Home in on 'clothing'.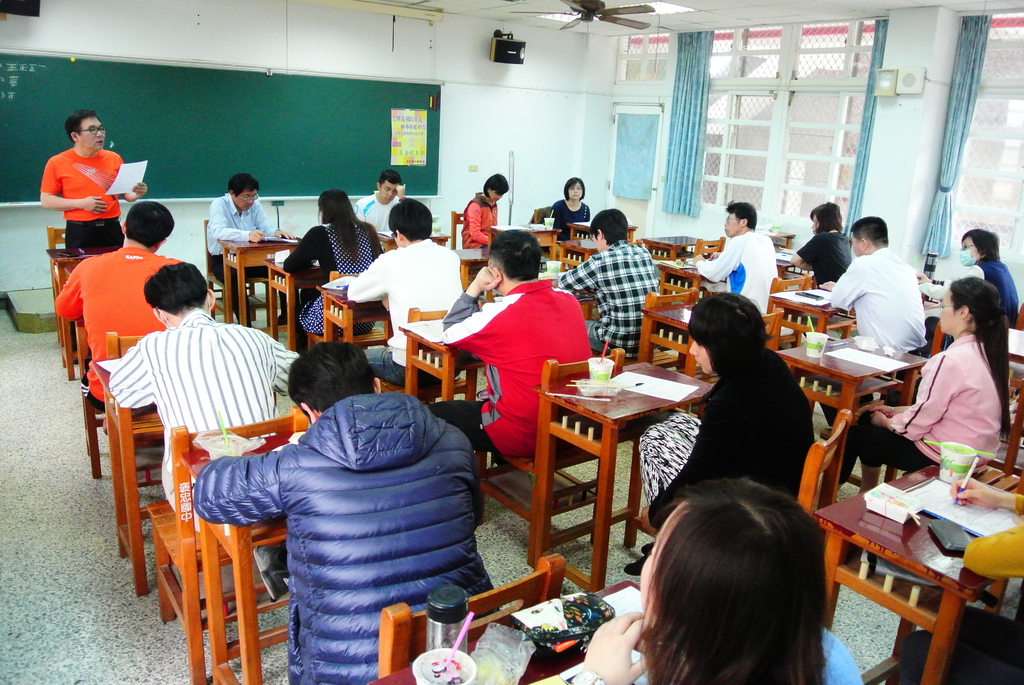
Homed in at 349,242,468,384.
